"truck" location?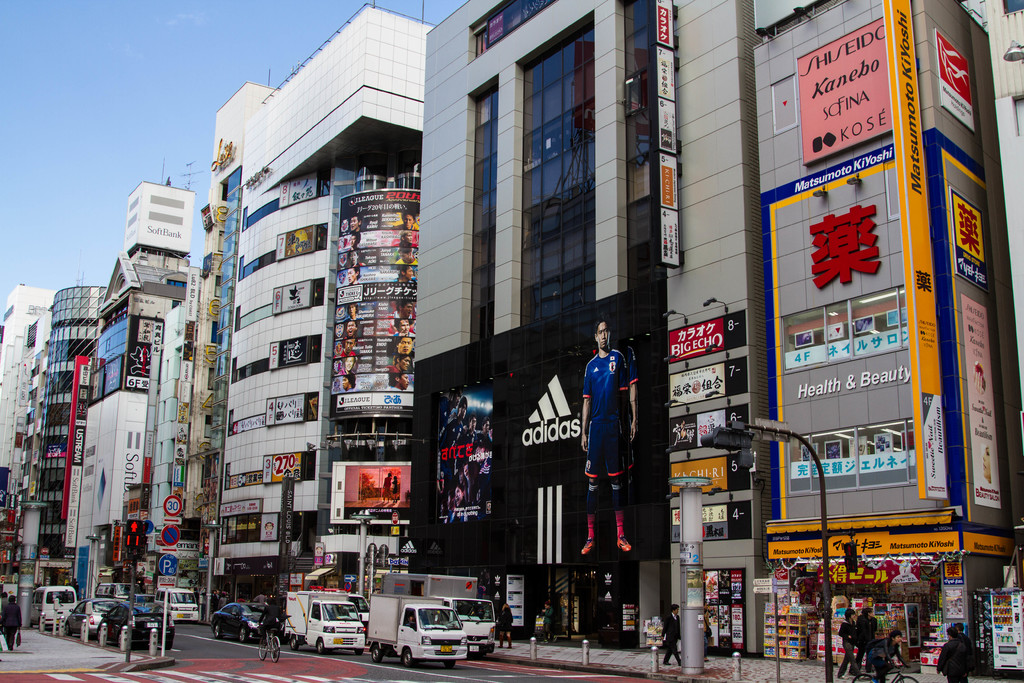
(360,589,473,668)
